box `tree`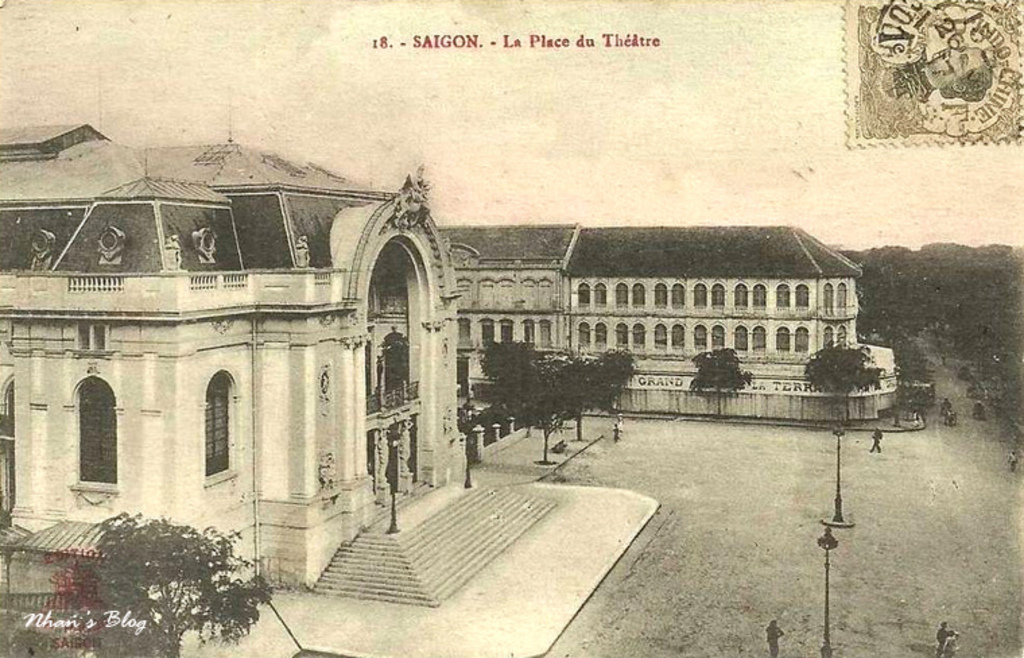
bbox=[57, 512, 275, 640]
